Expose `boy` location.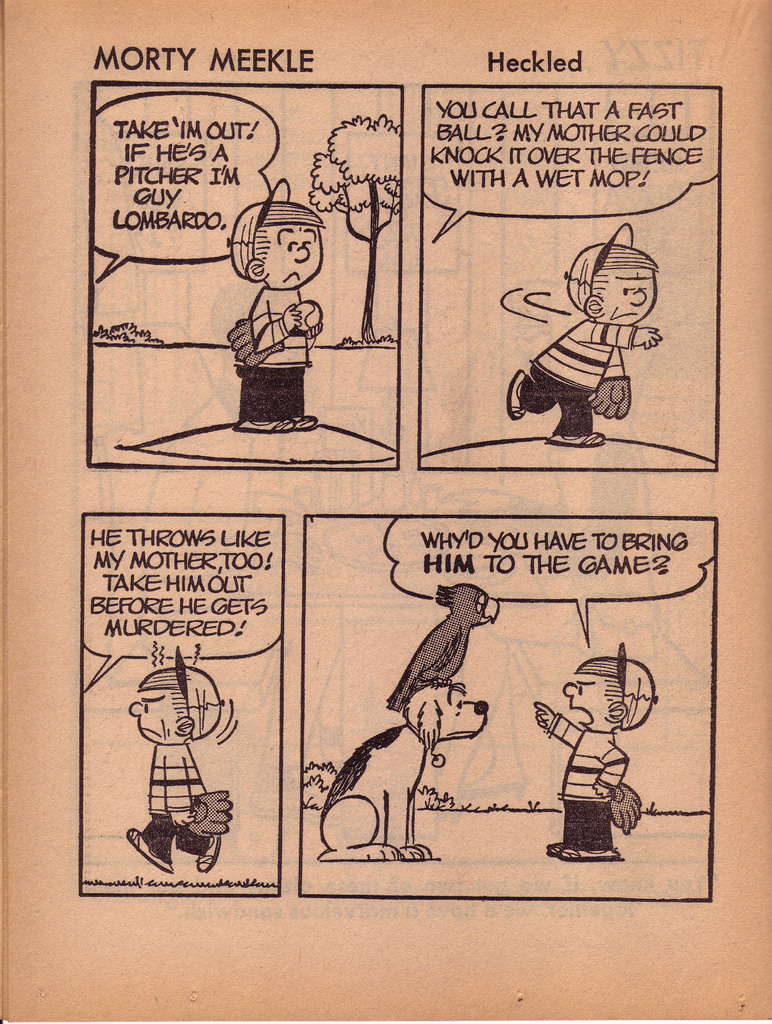
Exposed at <box>126,652,247,868</box>.
